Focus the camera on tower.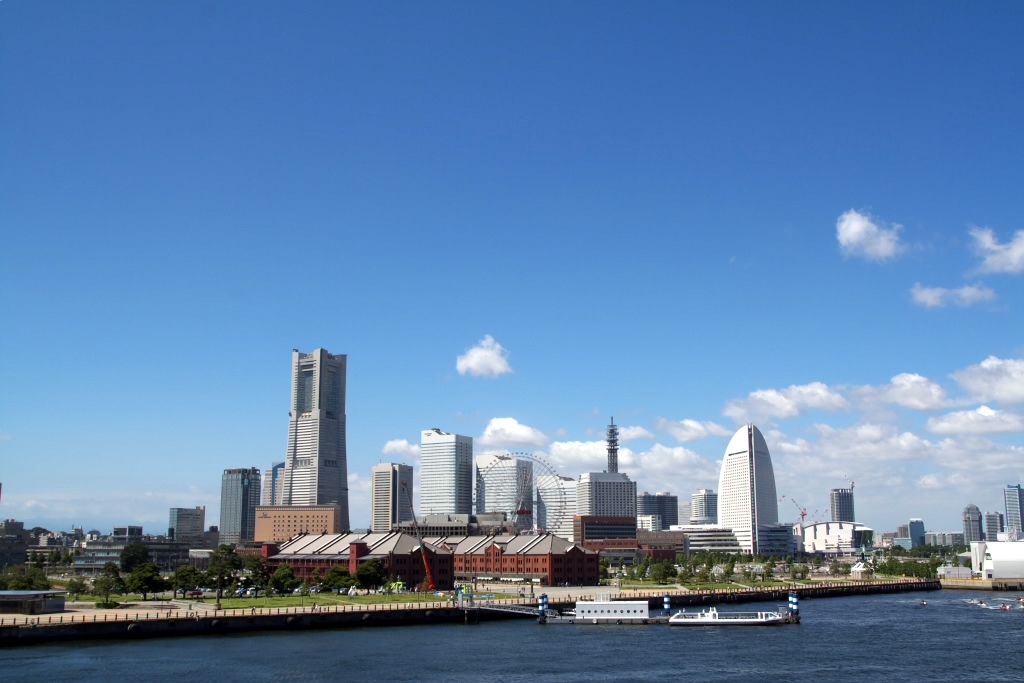
Focus region: 220/468/251/546.
